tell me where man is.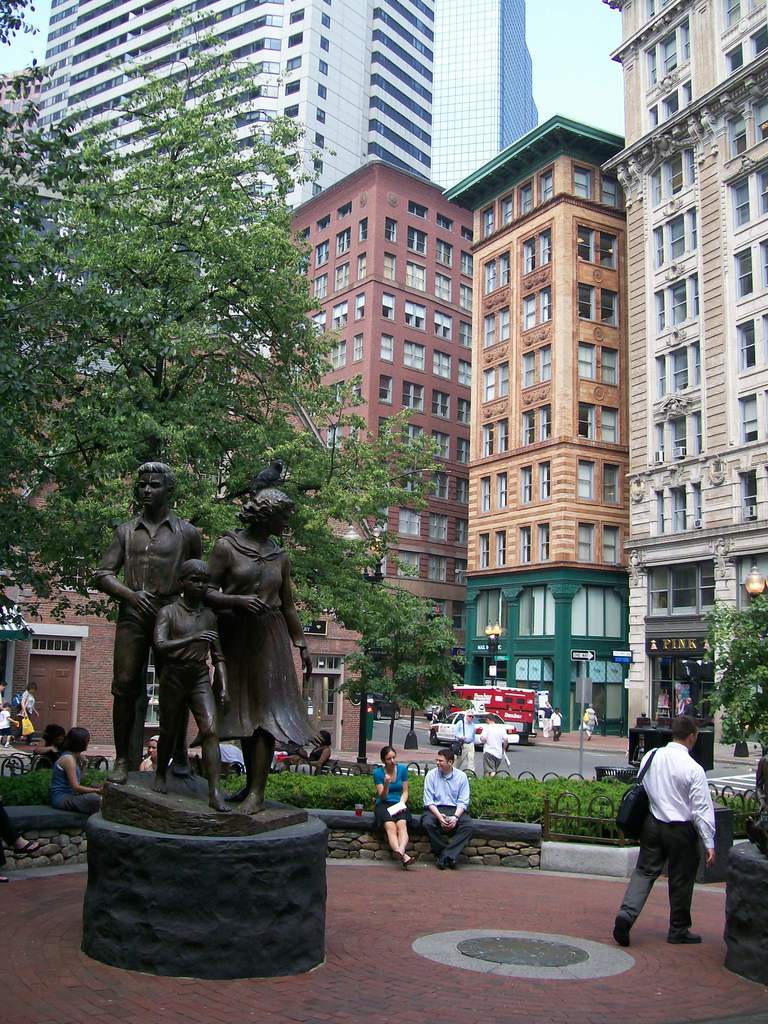
man is at {"left": 422, "top": 749, "right": 471, "bottom": 877}.
